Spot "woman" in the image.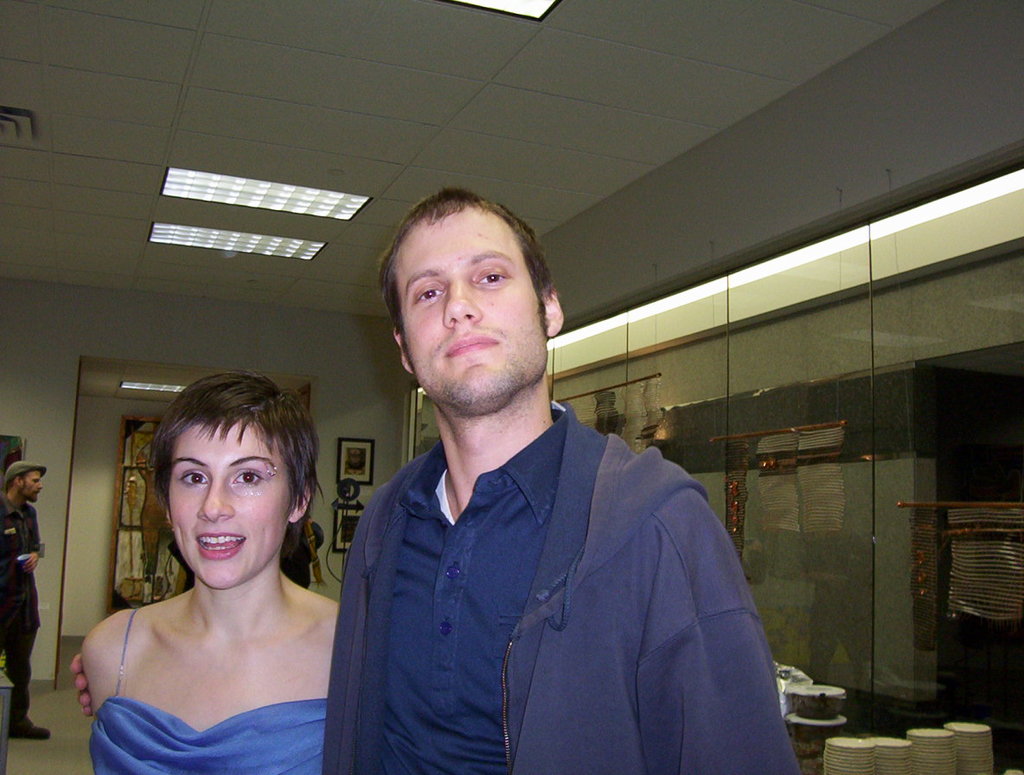
"woman" found at bbox=(49, 392, 381, 774).
